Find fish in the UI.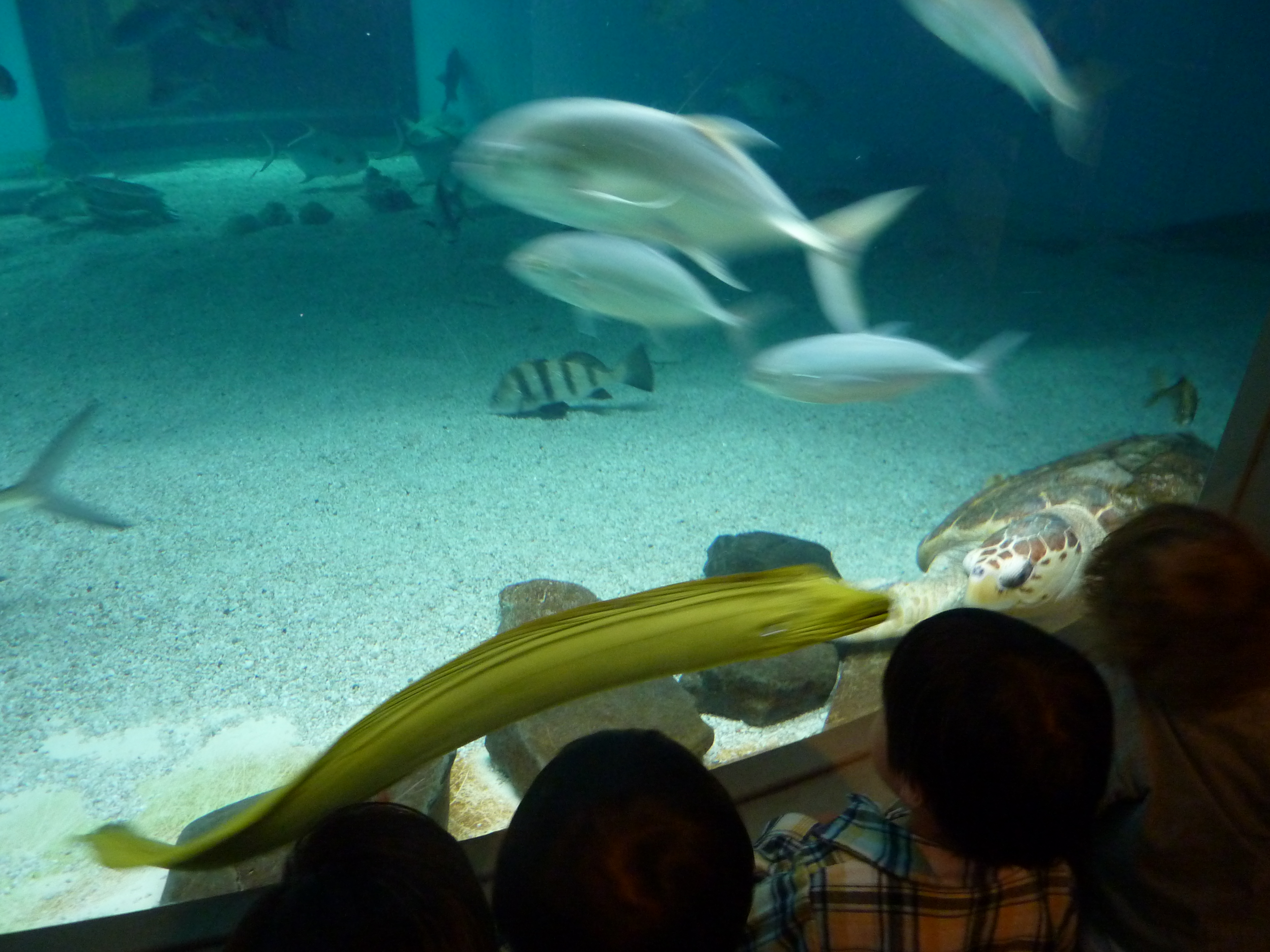
UI element at bbox=(25, 195, 310, 311).
